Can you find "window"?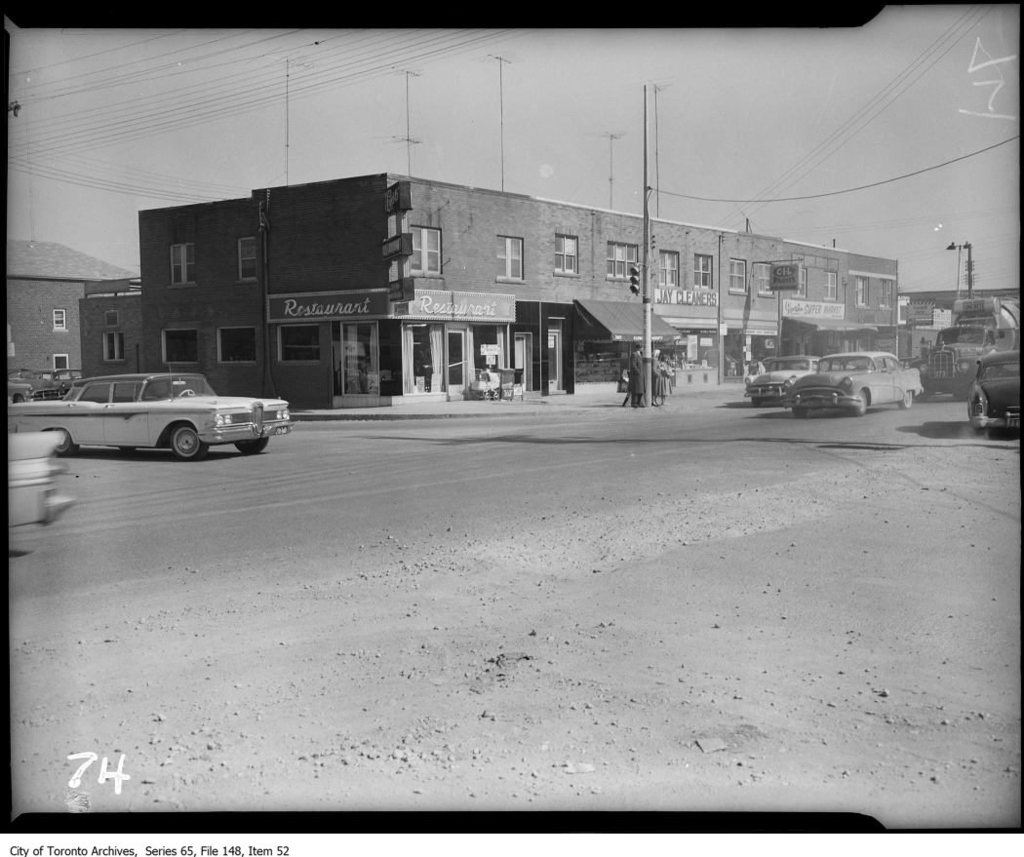
Yes, bounding box: 660, 252, 682, 292.
